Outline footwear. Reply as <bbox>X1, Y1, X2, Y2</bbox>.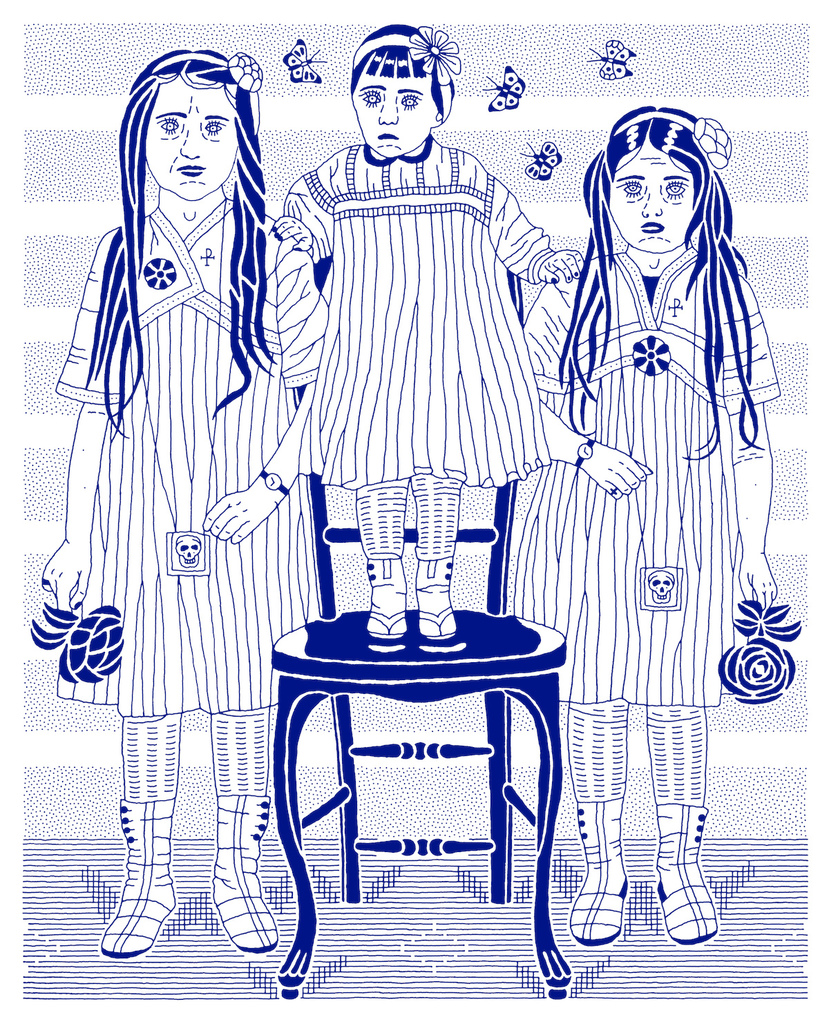
<bbox>213, 792, 275, 950</bbox>.
